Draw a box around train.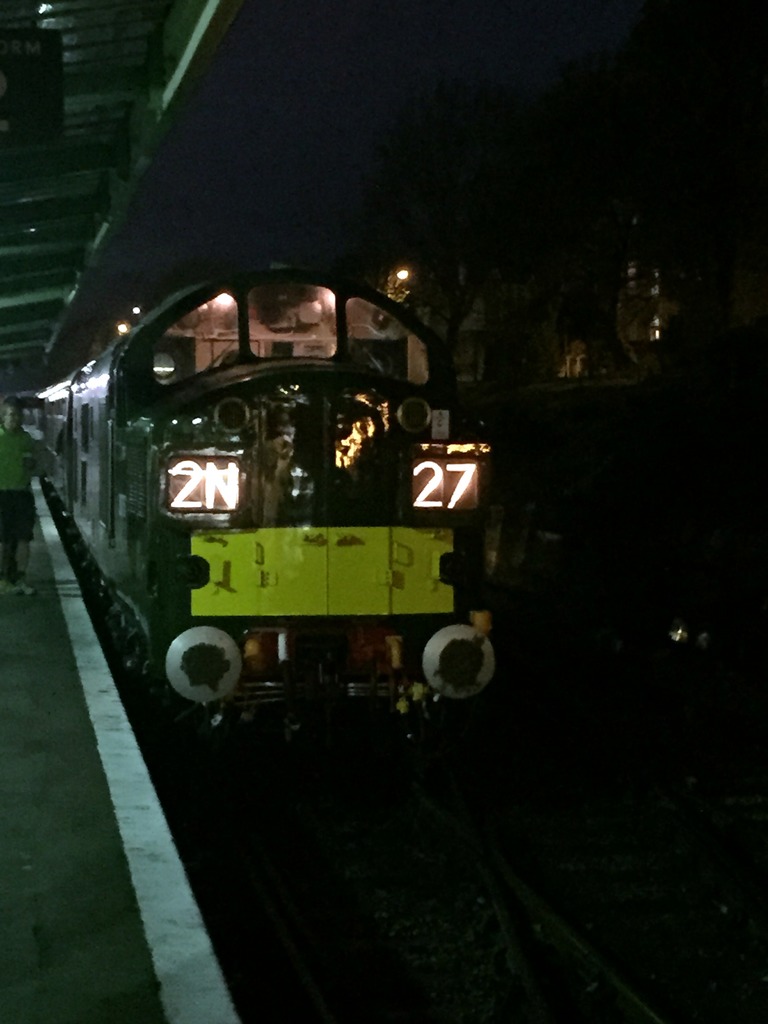
locate(29, 263, 505, 749).
